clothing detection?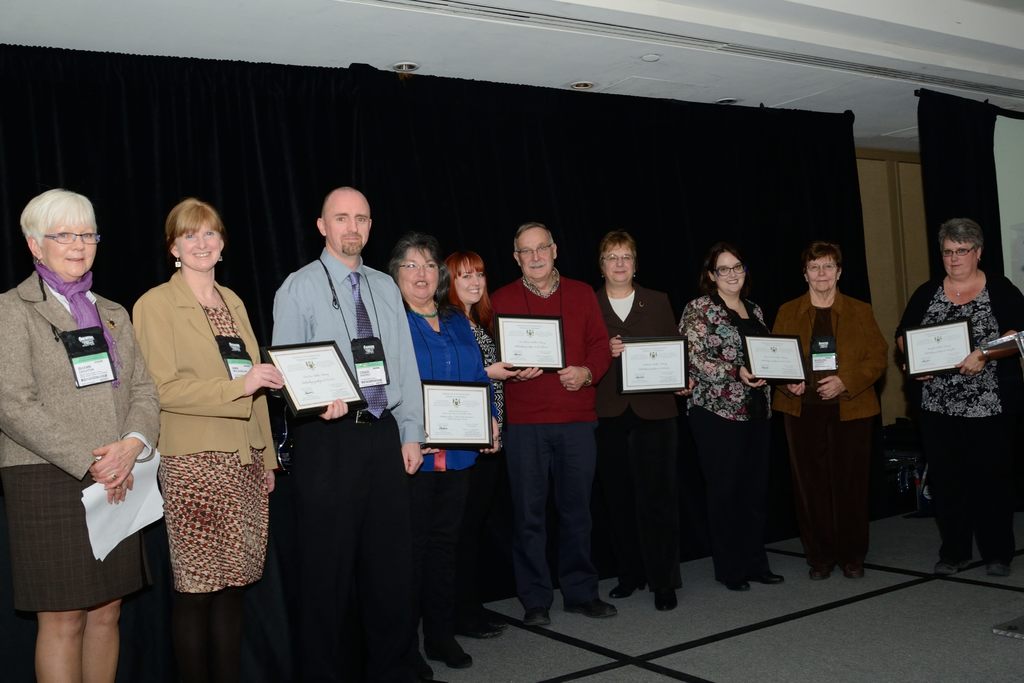
[x1=391, y1=298, x2=488, y2=633]
